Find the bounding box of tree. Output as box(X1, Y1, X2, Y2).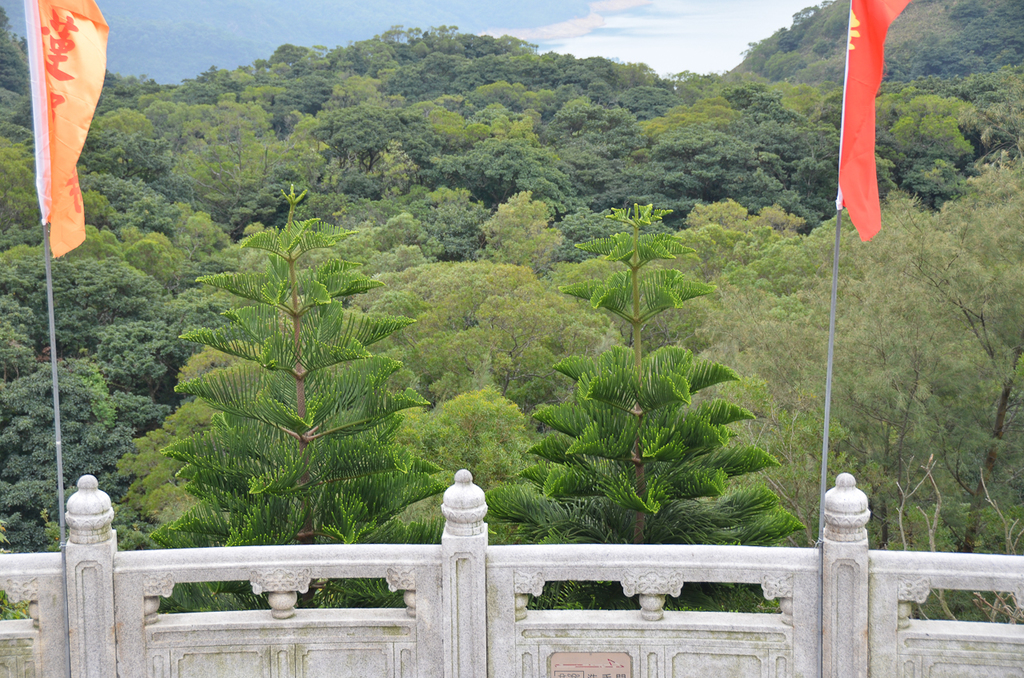
box(794, 186, 983, 542).
